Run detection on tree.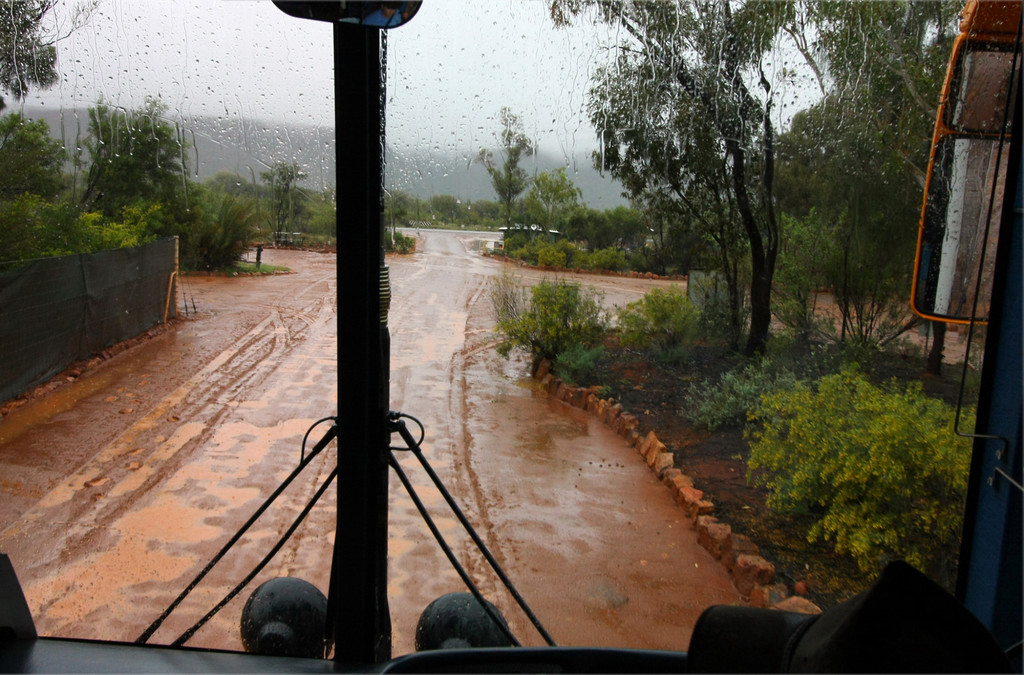
Result: {"x1": 540, "y1": 3, "x2": 788, "y2": 356}.
